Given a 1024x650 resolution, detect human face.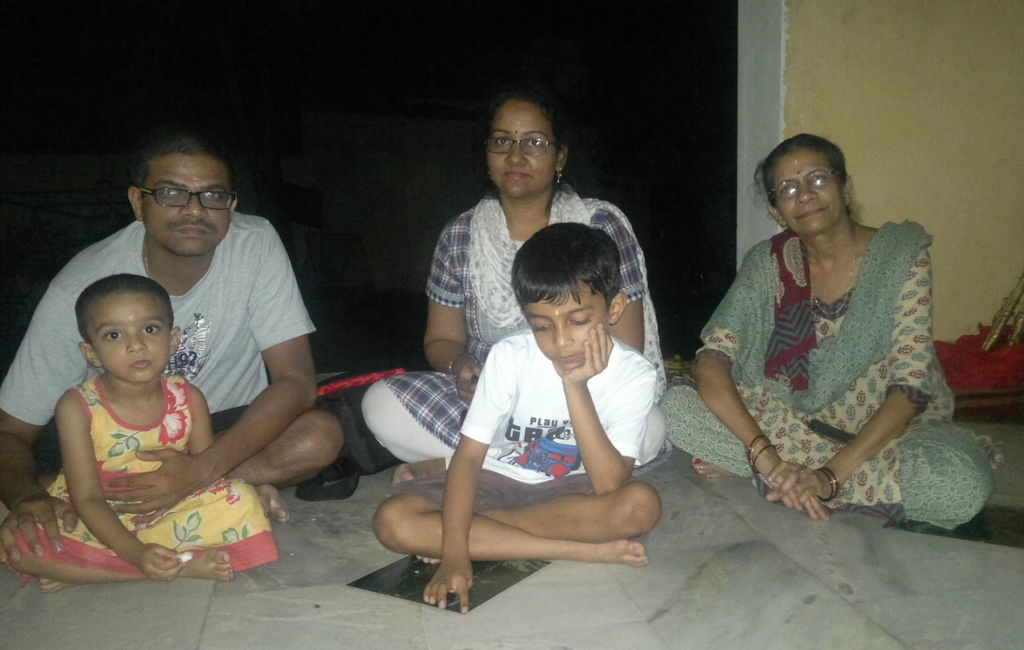
775 156 842 241.
